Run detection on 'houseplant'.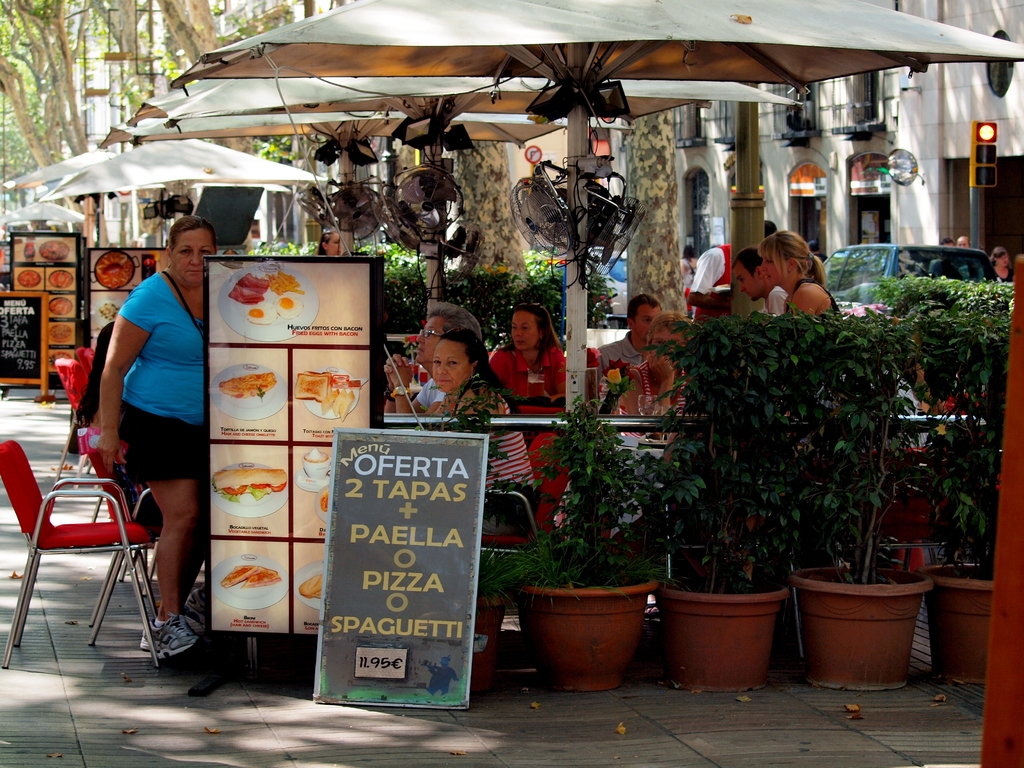
Result: (left=793, top=306, right=945, bottom=680).
